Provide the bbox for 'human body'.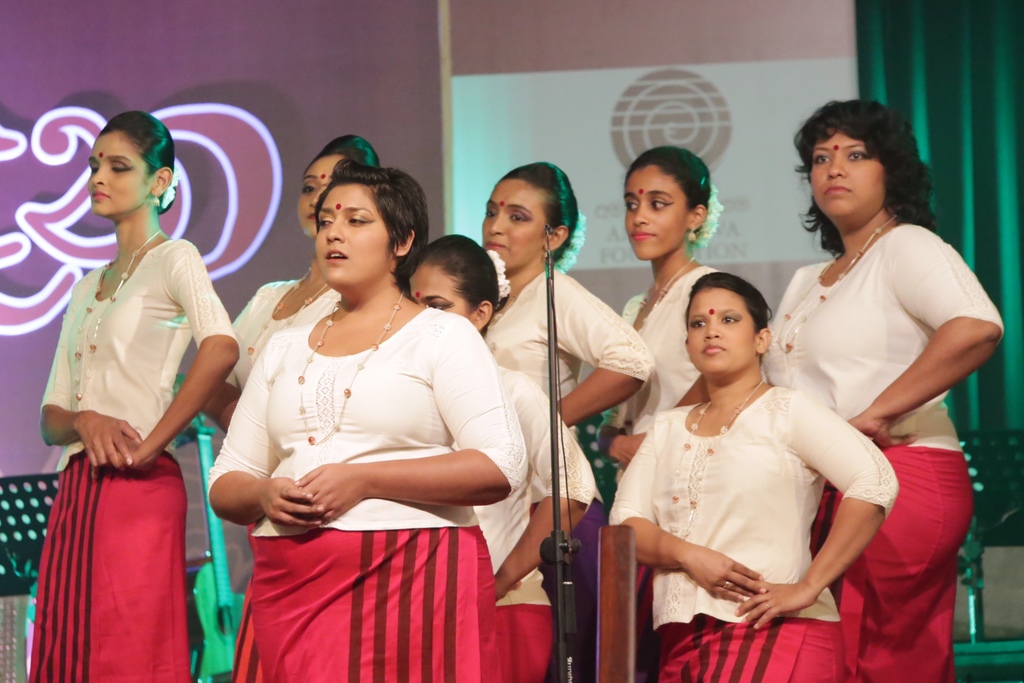
755, 220, 1005, 682.
